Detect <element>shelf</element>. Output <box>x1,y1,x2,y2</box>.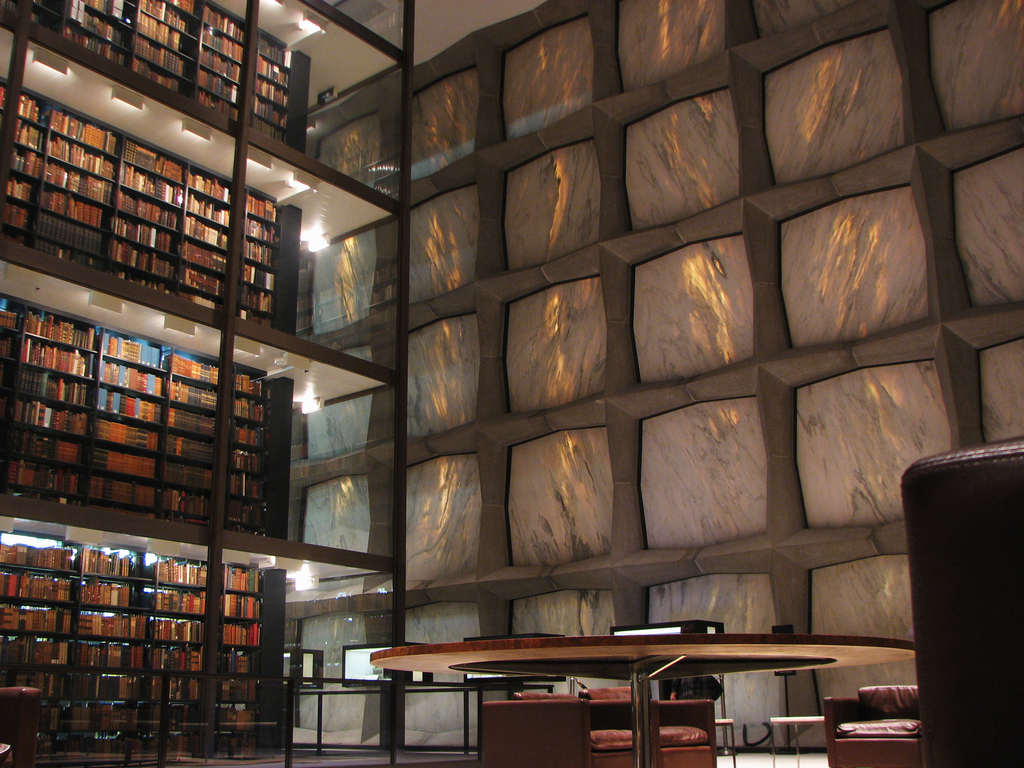
<box>236,396,264,426</box>.
